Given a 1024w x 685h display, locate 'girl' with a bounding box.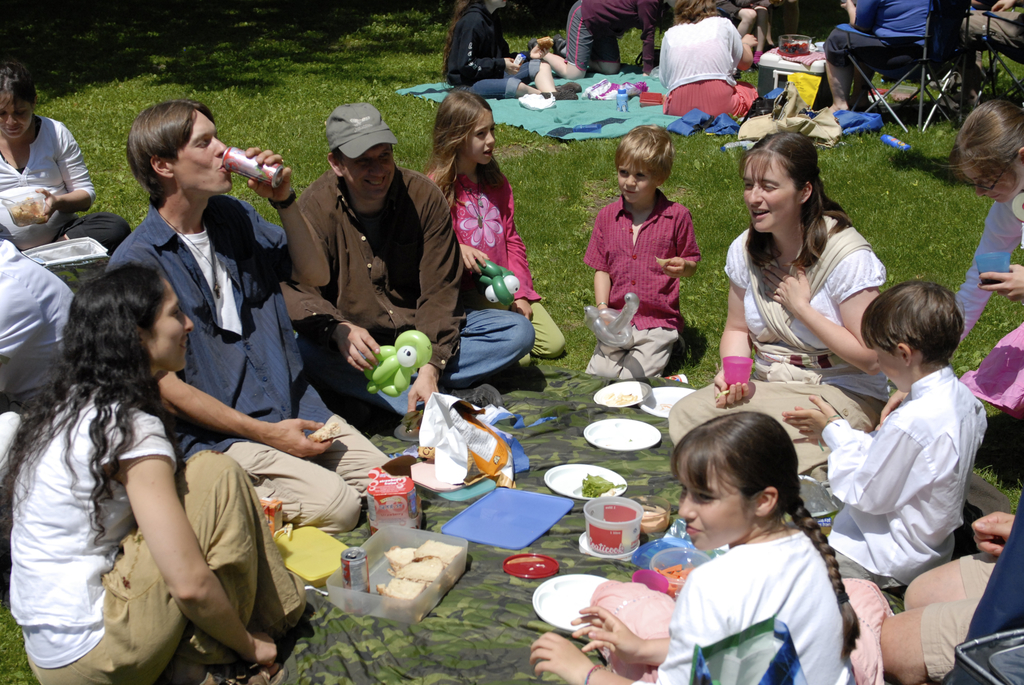
Located: box(0, 56, 127, 257).
